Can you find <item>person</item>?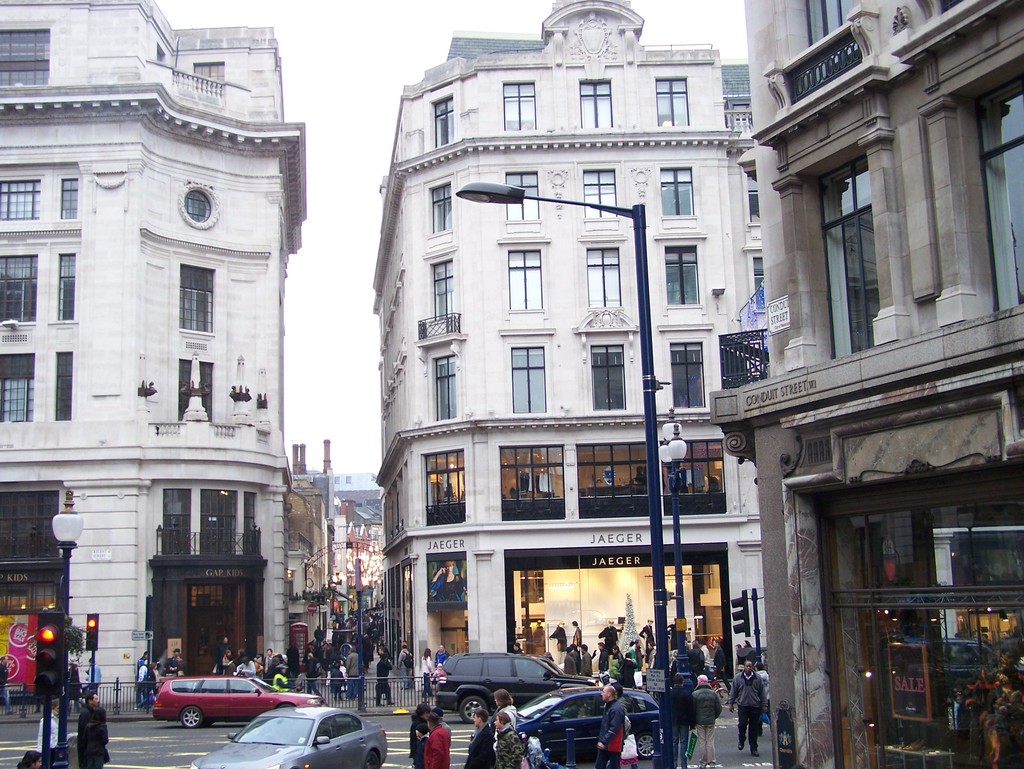
Yes, bounding box: 492/712/525/768.
